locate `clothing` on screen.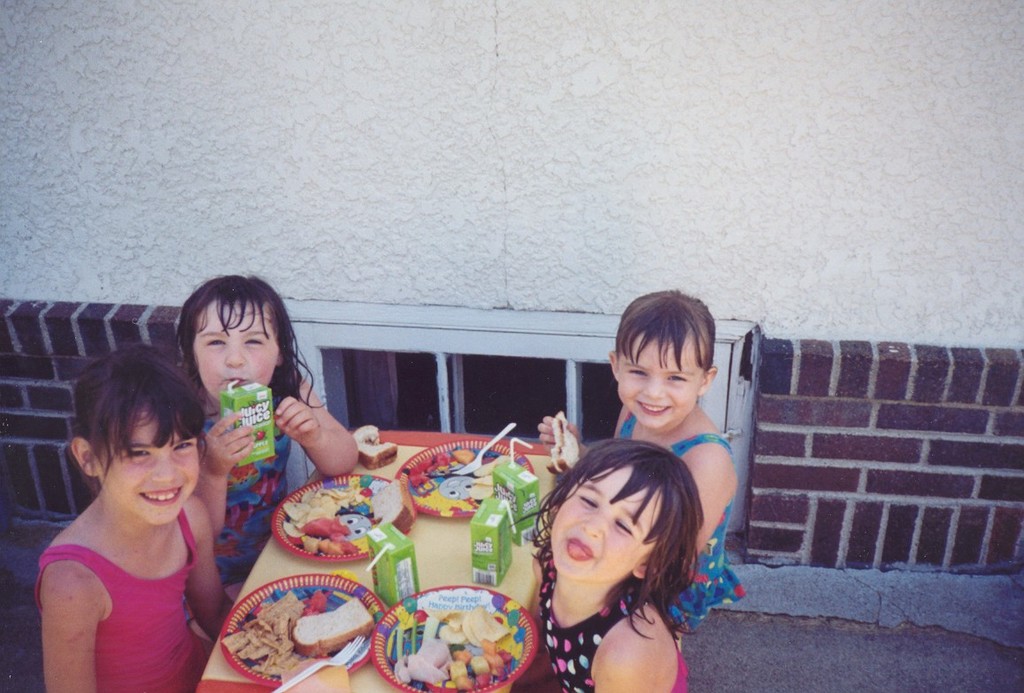
On screen at <box>42,547,216,692</box>.
